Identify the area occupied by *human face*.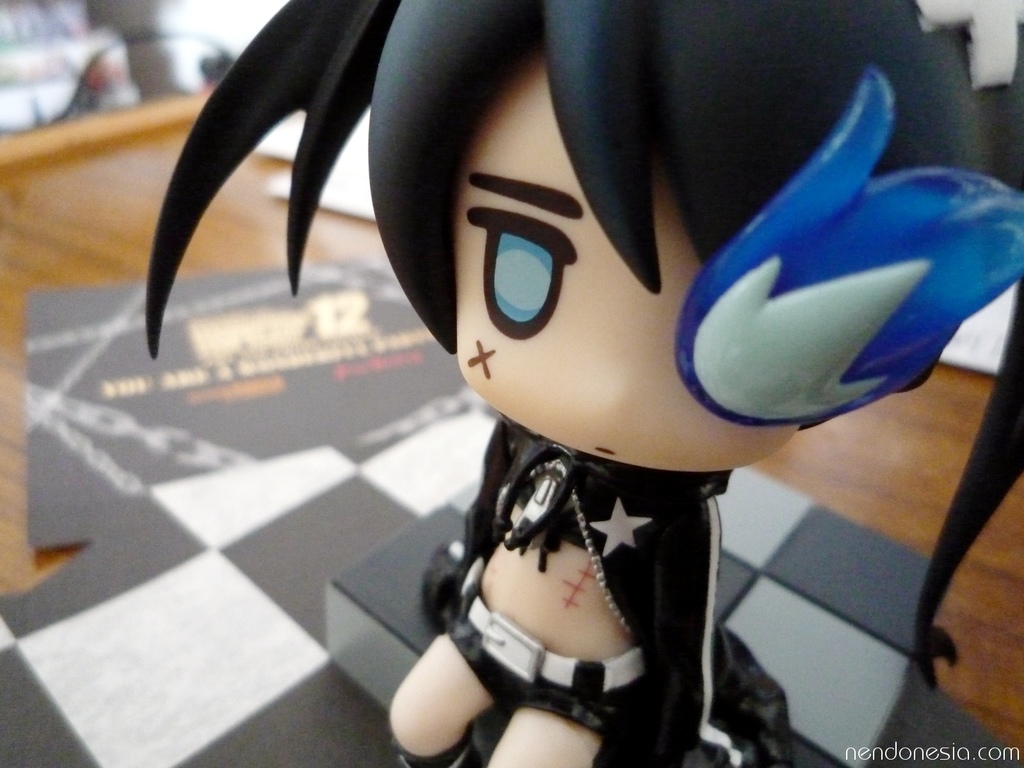
Area: bbox=[452, 44, 804, 474].
